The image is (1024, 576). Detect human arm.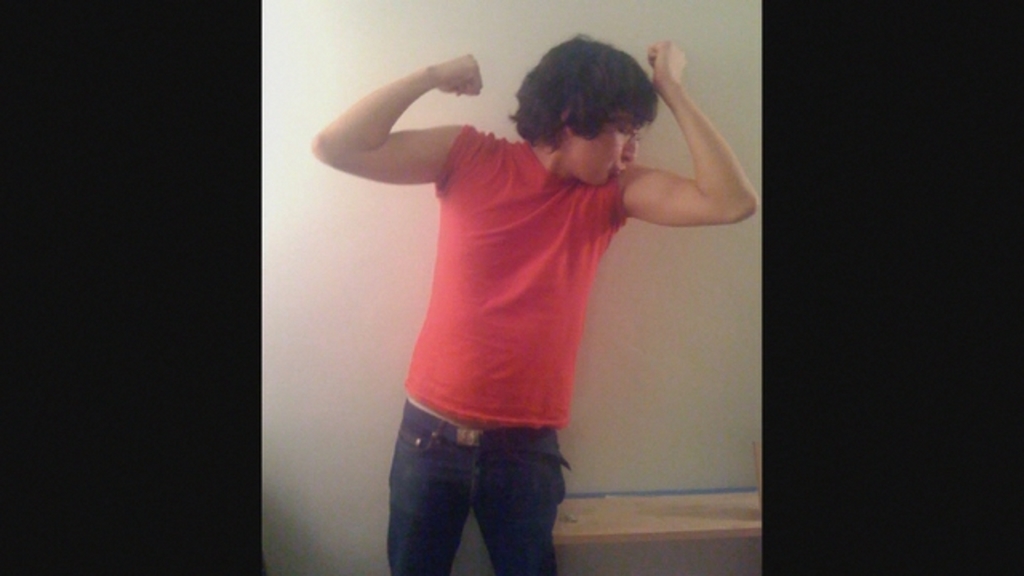
Detection: (307,48,469,187).
